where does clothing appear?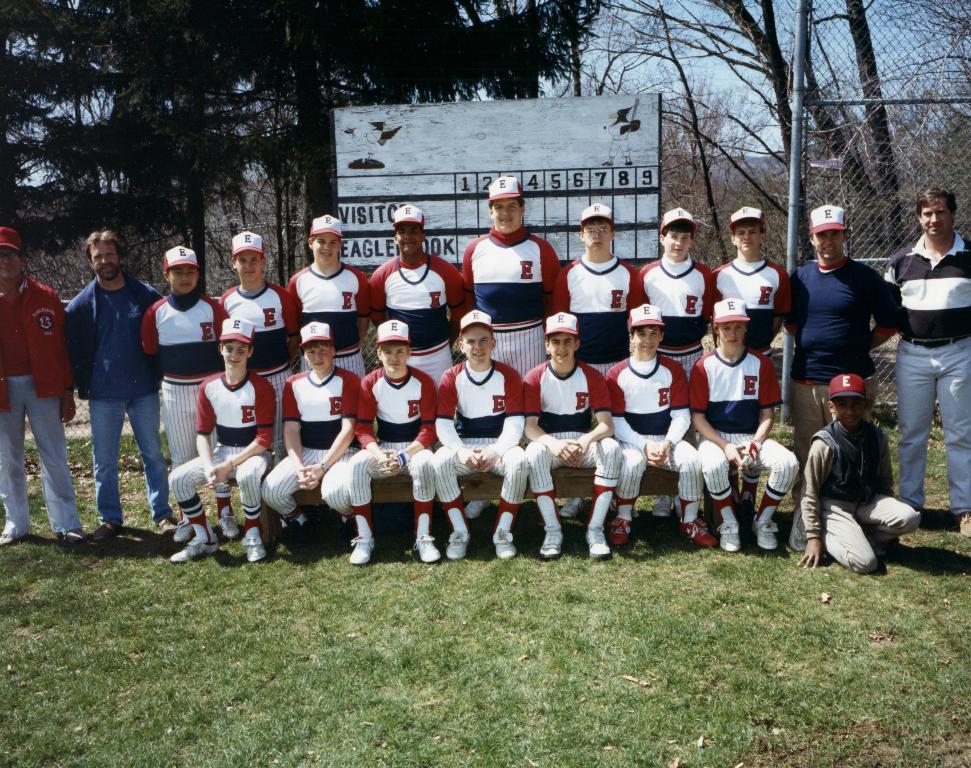
Appears at x1=369, y1=248, x2=470, y2=391.
